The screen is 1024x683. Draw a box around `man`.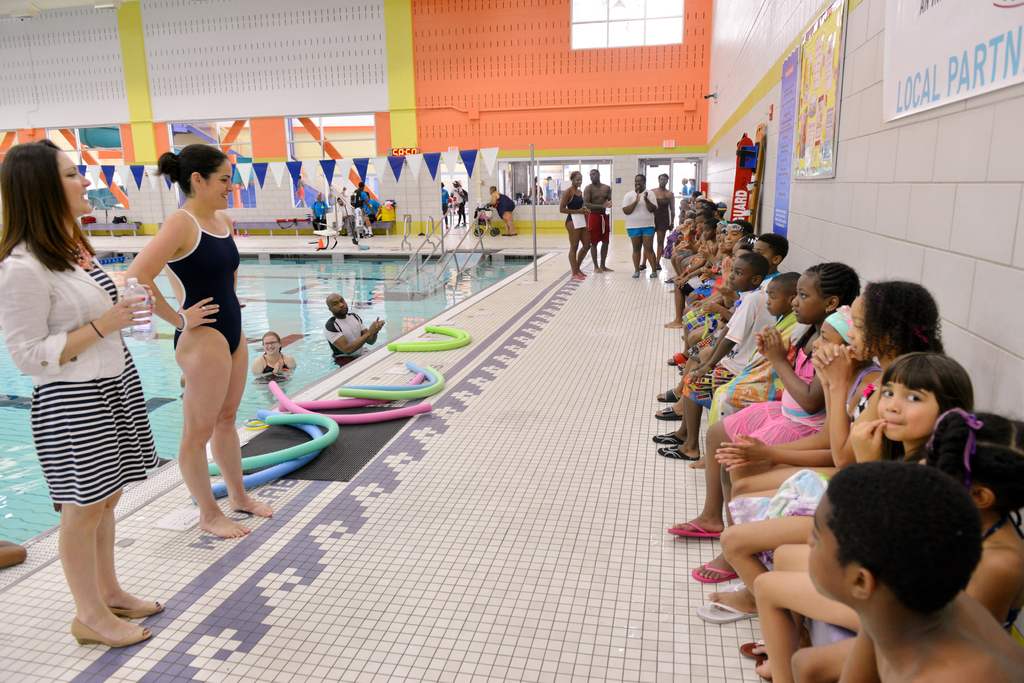
BBox(582, 168, 616, 275).
